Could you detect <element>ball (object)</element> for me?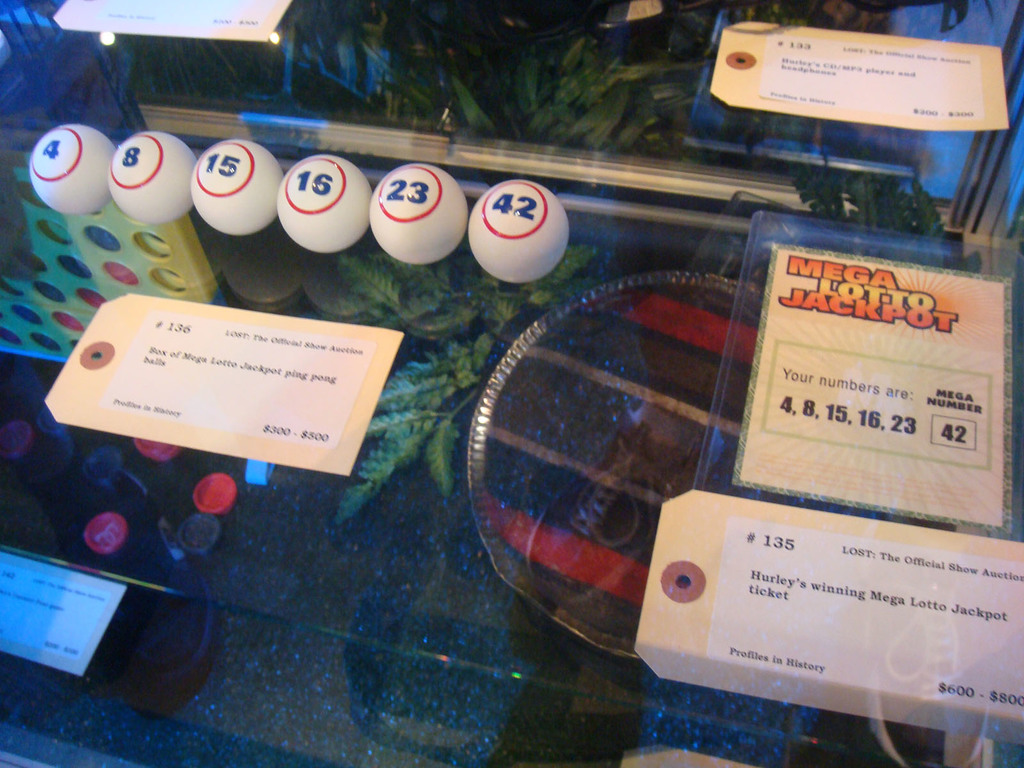
Detection result: 472 183 570 282.
